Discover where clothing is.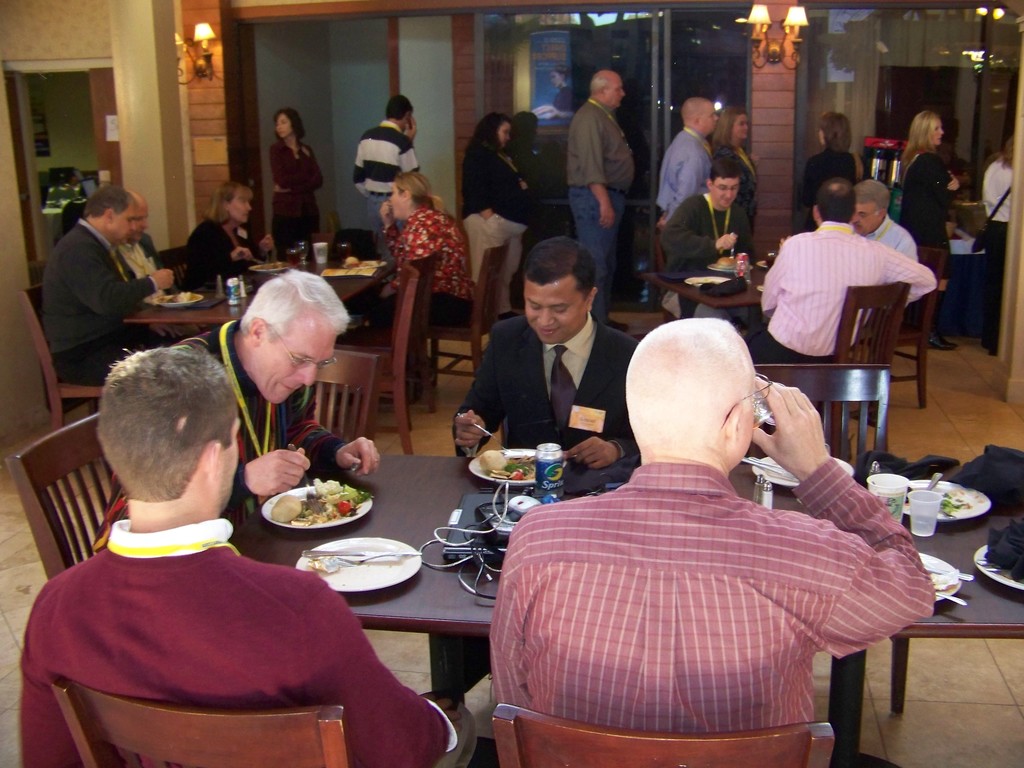
Discovered at <region>17, 516, 476, 767</region>.
